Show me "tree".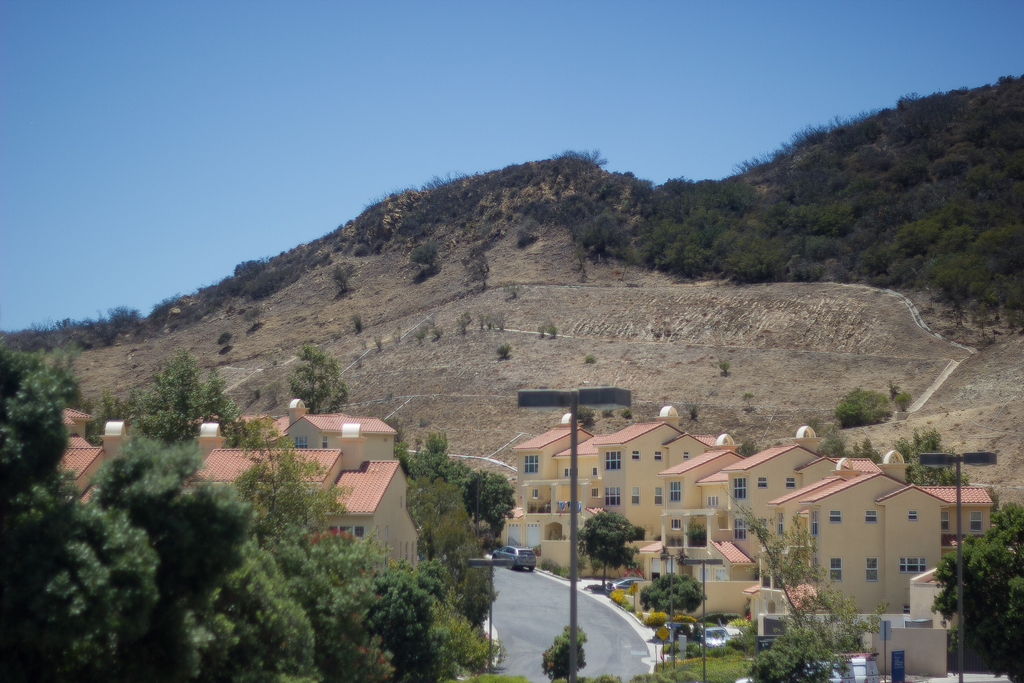
"tree" is here: [x1=735, y1=500, x2=888, y2=682].
